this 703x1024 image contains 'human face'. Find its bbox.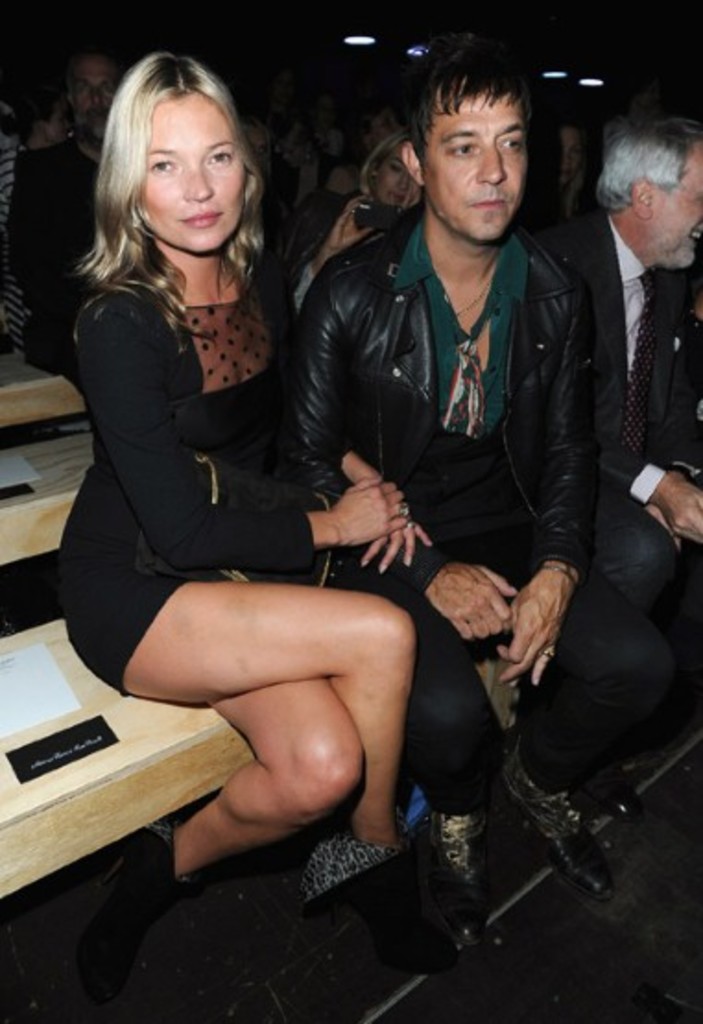
detection(651, 144, 701, 269).
